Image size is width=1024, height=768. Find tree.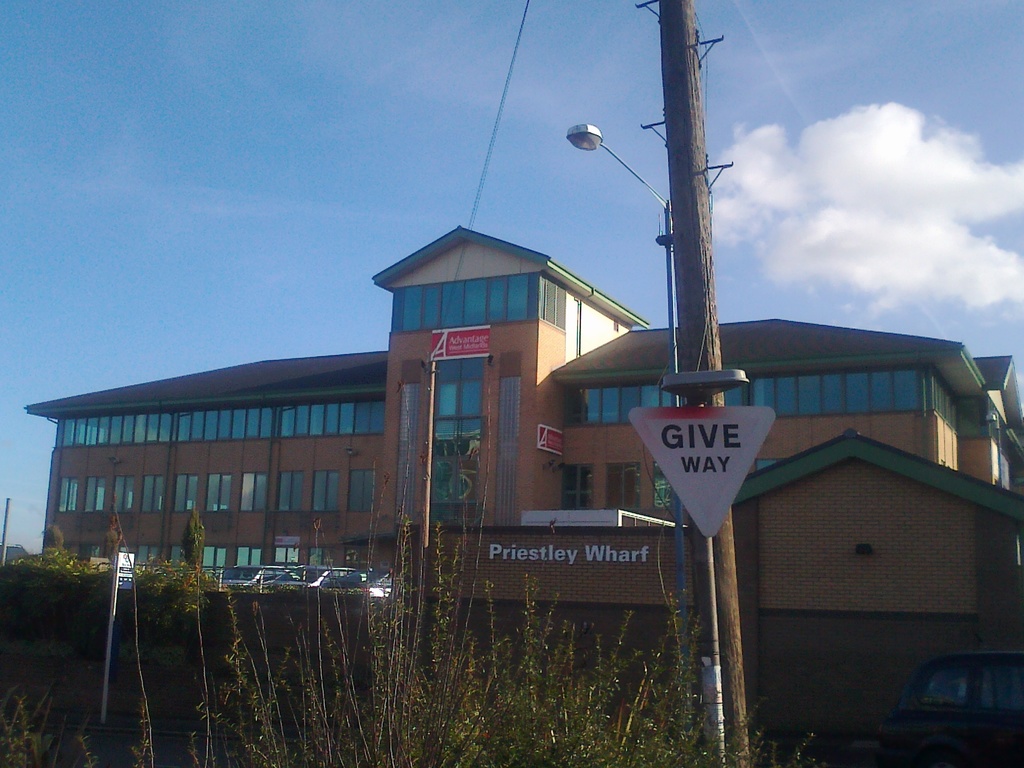
crop(181, 500, 208, 568).
